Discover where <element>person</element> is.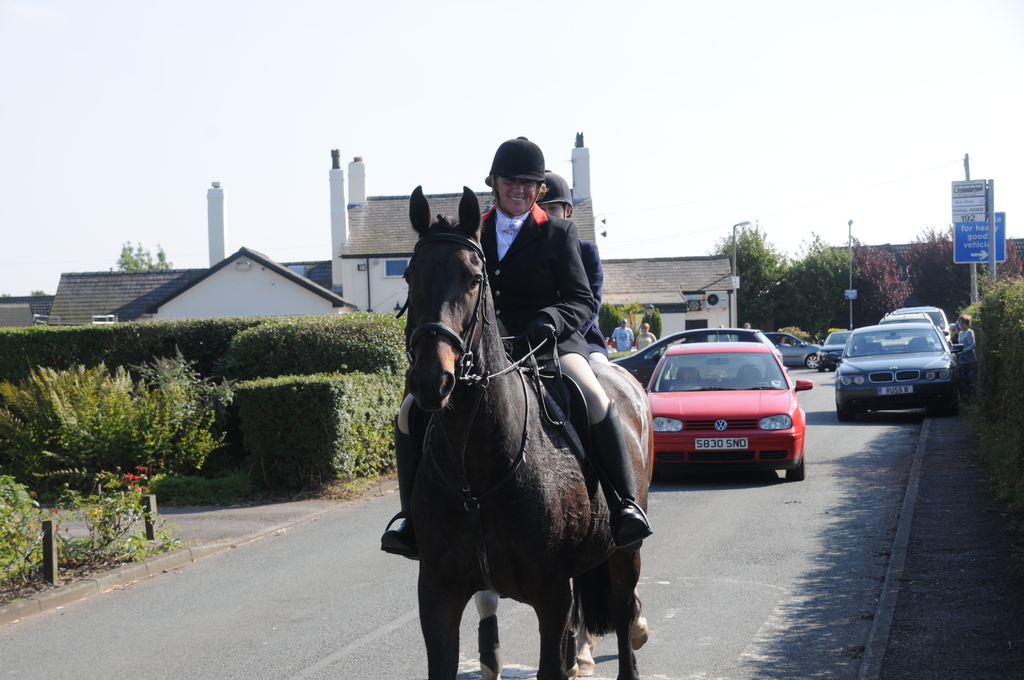
Discovered at (x1=613, y1=319, x2=634, y2=355).
